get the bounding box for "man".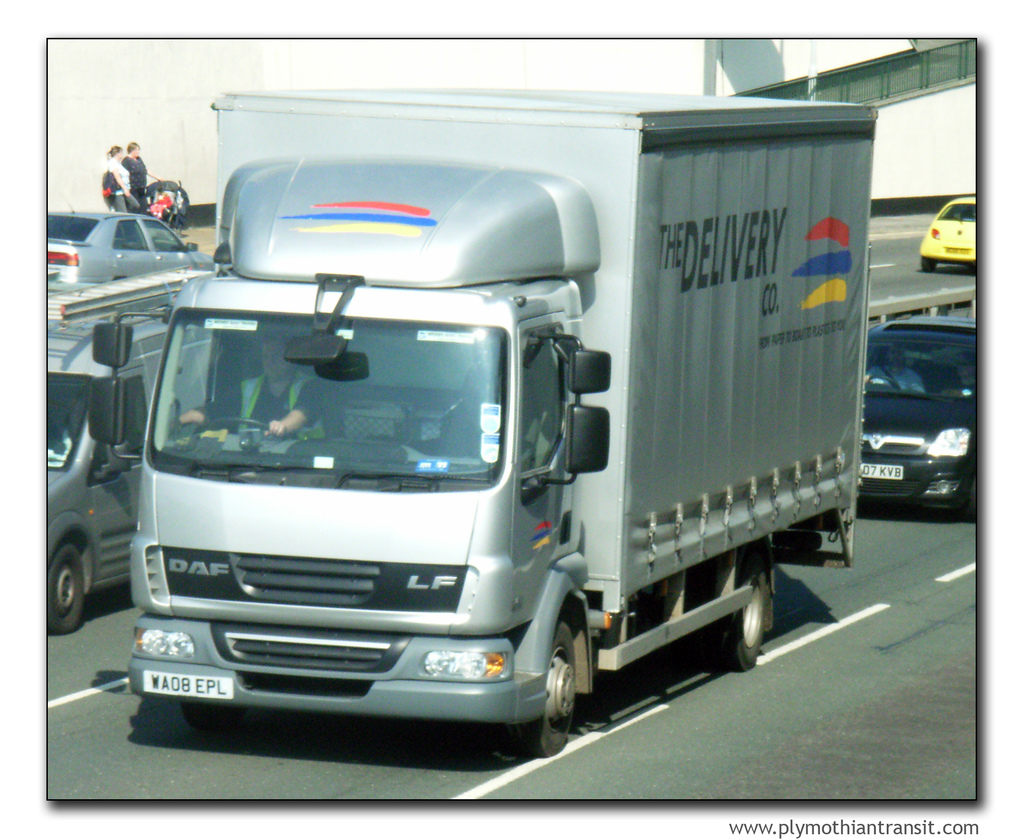
(171, 338, 332, 439).
